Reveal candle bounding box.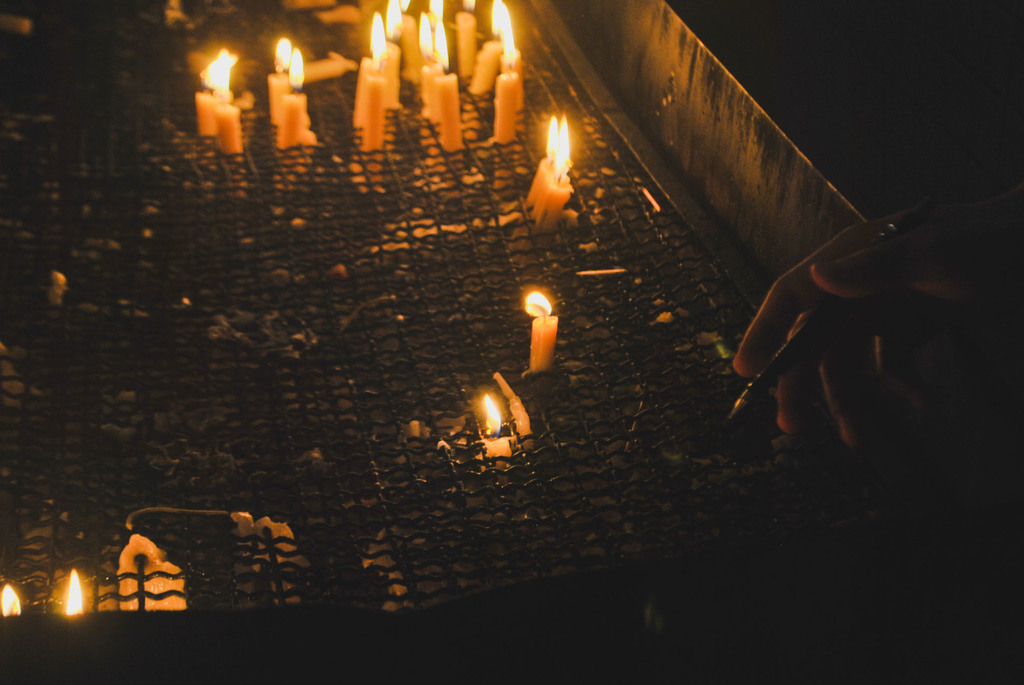
Revealed: (214,58,237,152).
